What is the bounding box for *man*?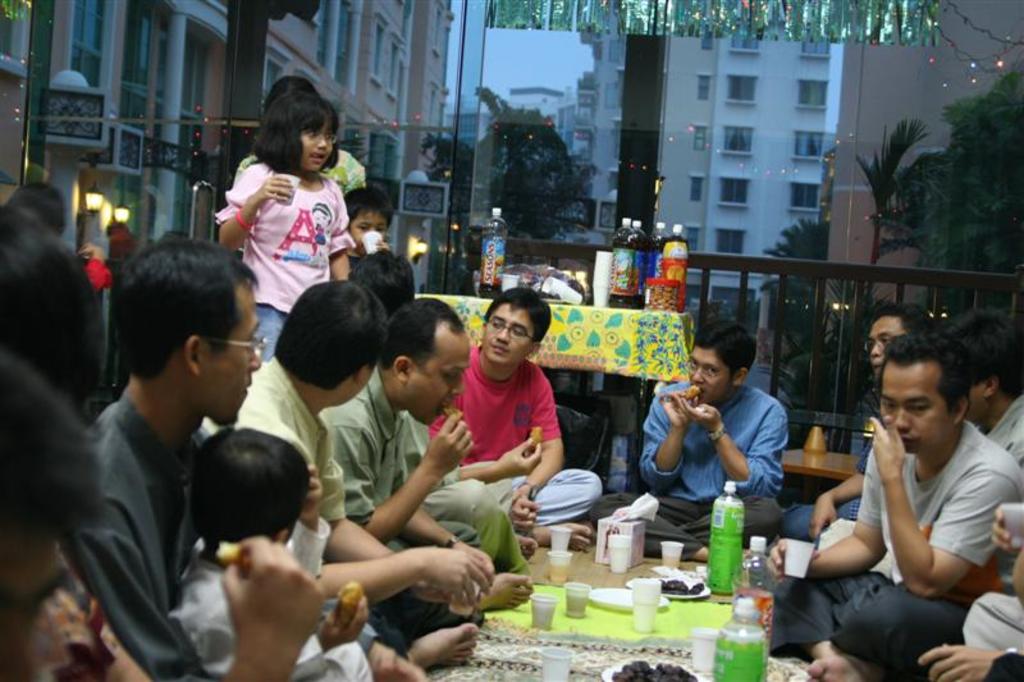
{"left": 810, "top": 308, "right": 1023, "bottom": 581}.
